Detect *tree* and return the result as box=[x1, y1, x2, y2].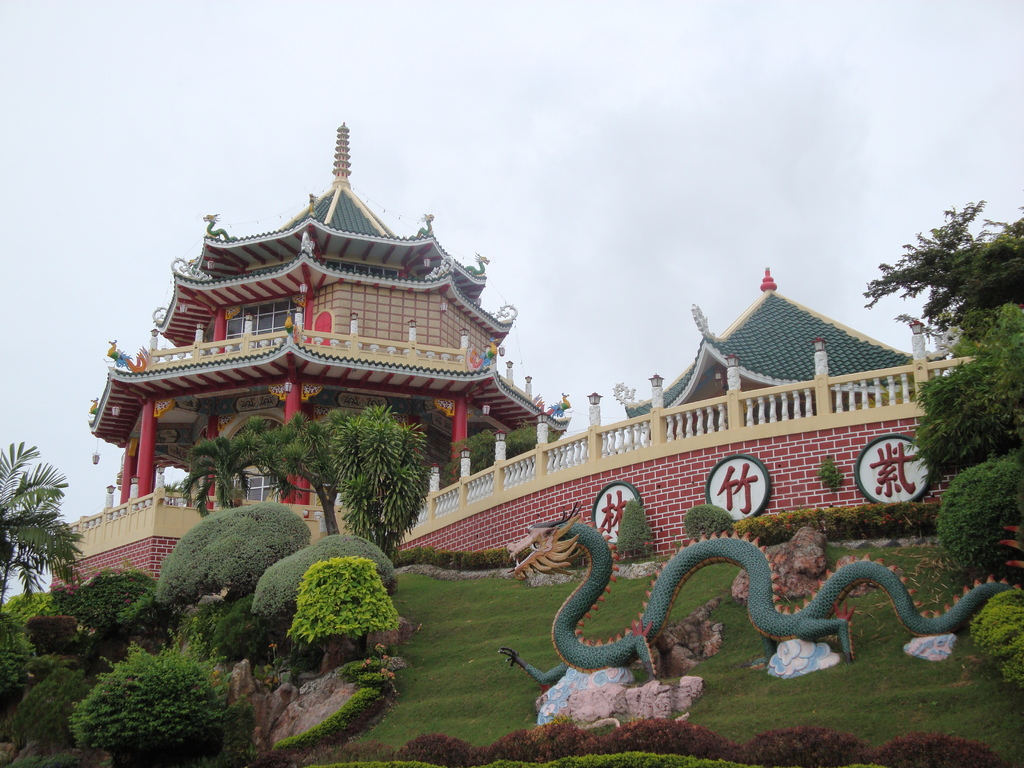
box=[820, 458, 847, 484].
